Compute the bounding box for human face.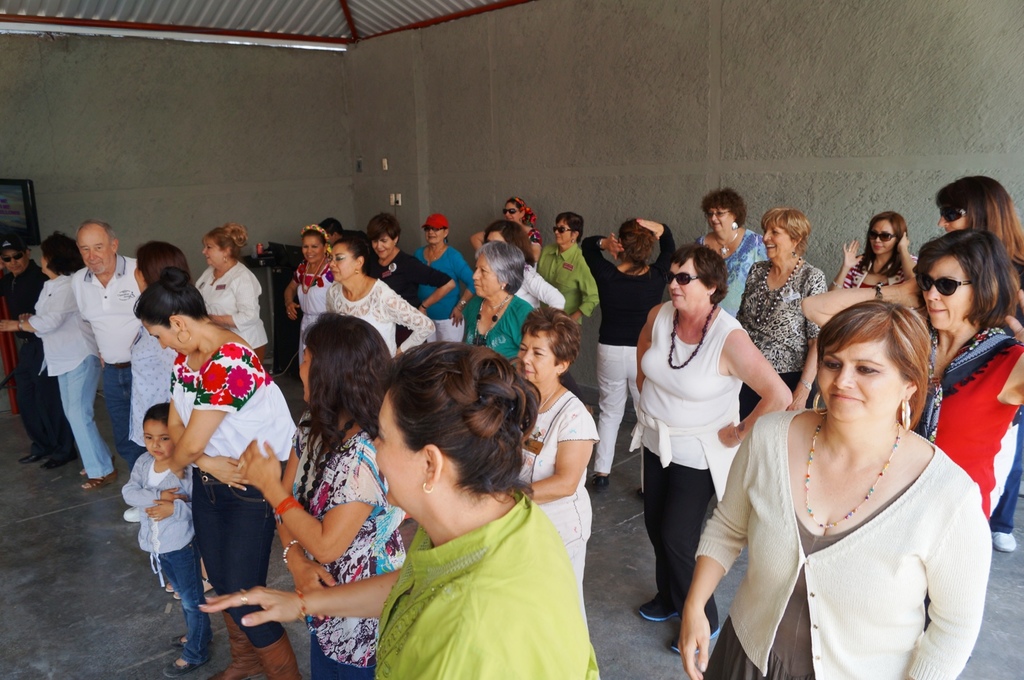
<region>554, 223, 570, 241</region>.
